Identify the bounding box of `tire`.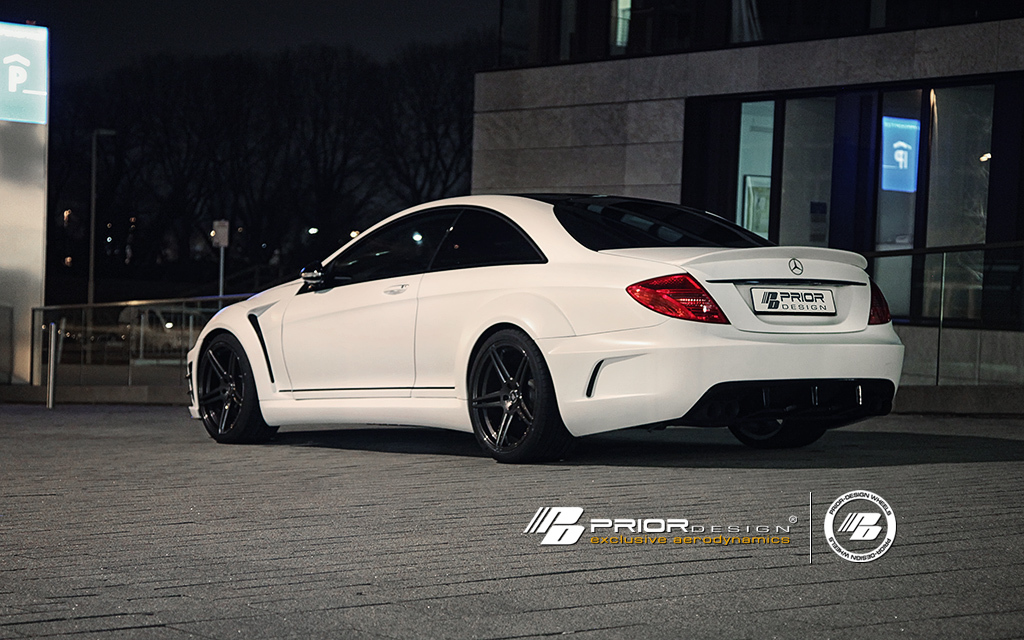
pyautogui.locateOnScreen(738, 419, 836, 452).
